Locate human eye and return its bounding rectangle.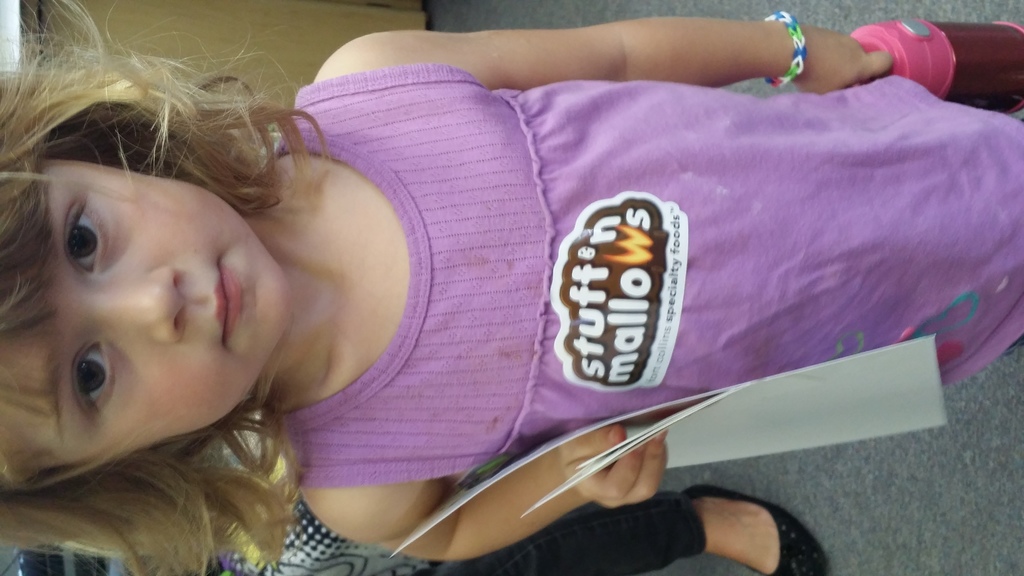
region(67, 193, 102, 281).
